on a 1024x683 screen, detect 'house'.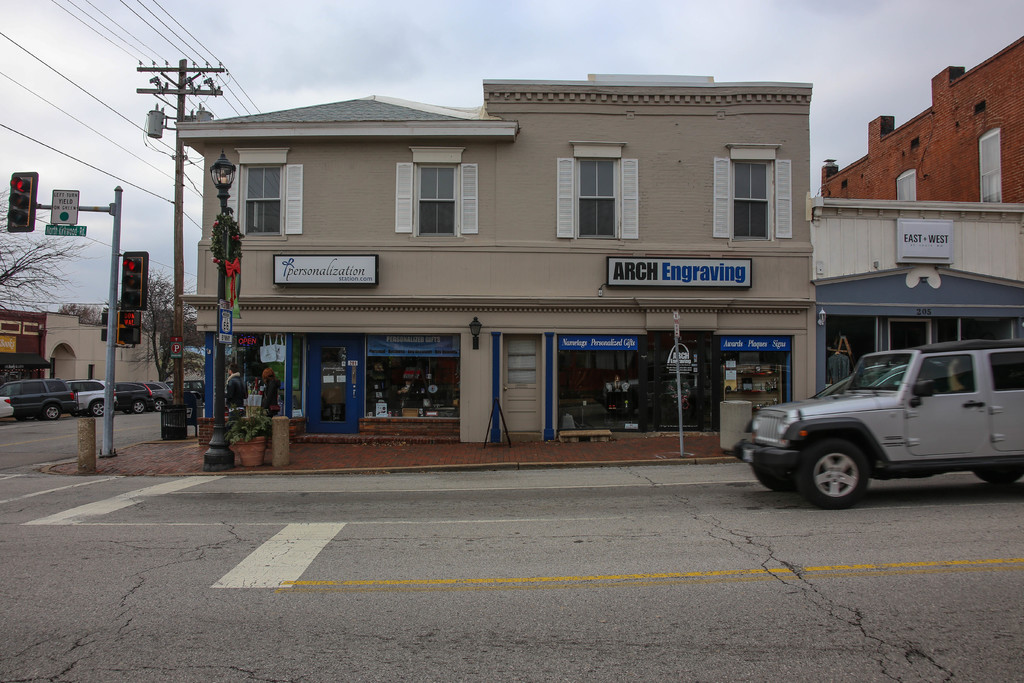
(x1=0, y1=310, x2=205, y2=378).
